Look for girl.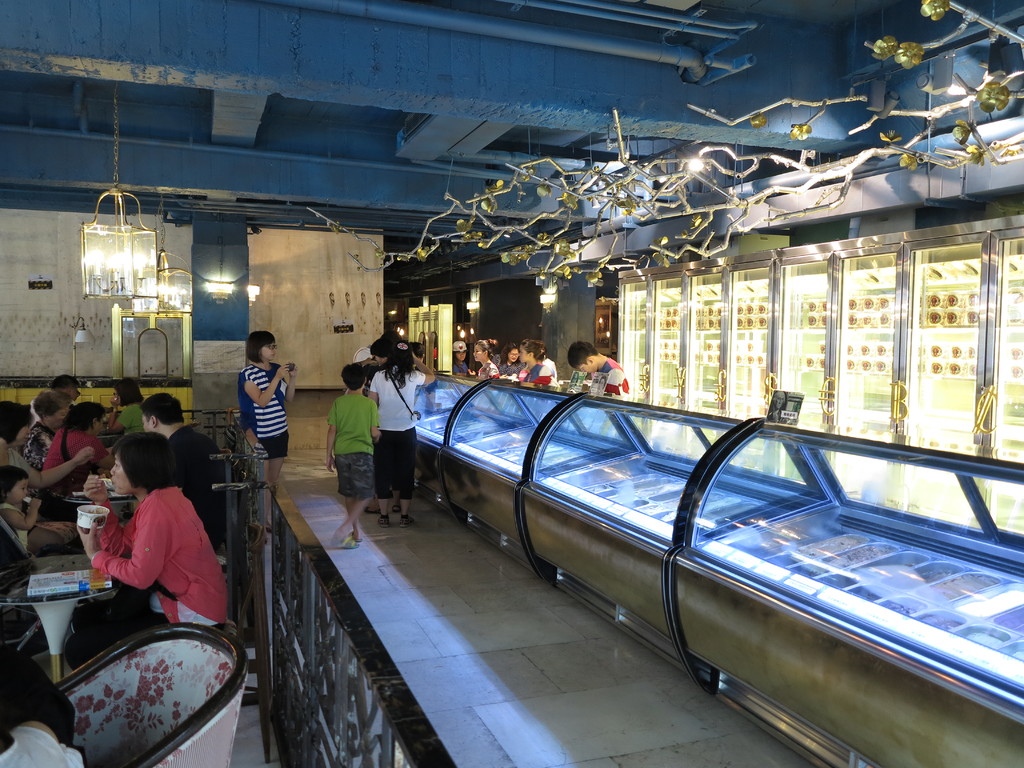
Found: pyautogui.locateOnScreen(453, 340, 468, 375).
